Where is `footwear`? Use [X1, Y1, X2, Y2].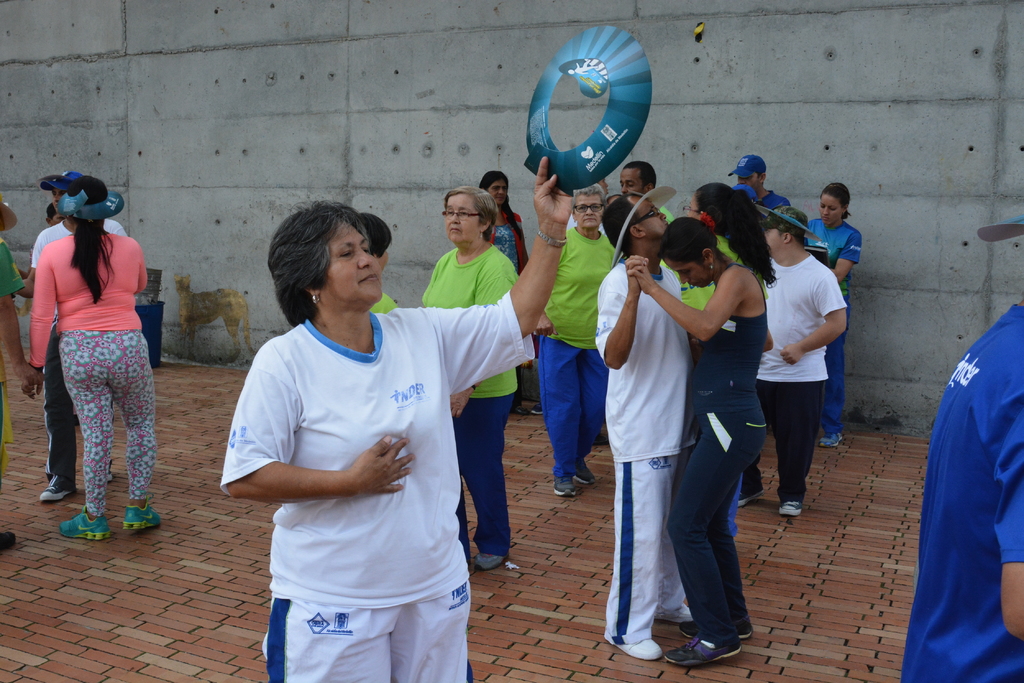
[41, 472, 70, 501].
